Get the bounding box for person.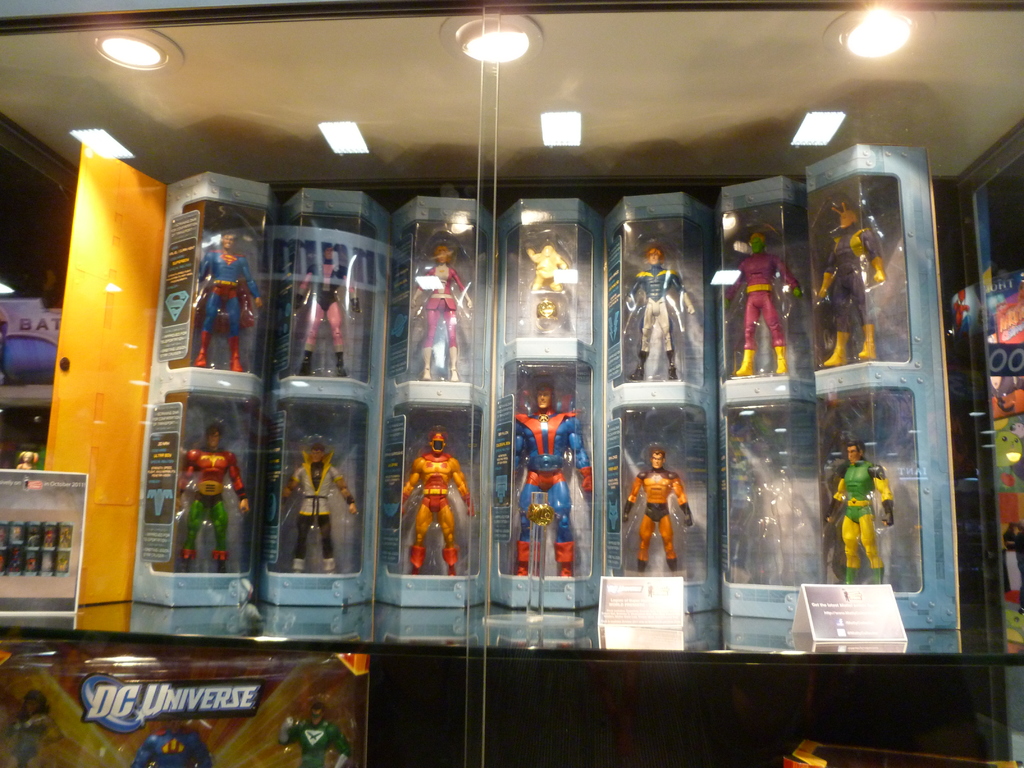
{"x1": 526, "y1": 241, "x2": 570, "y2": 294}.
